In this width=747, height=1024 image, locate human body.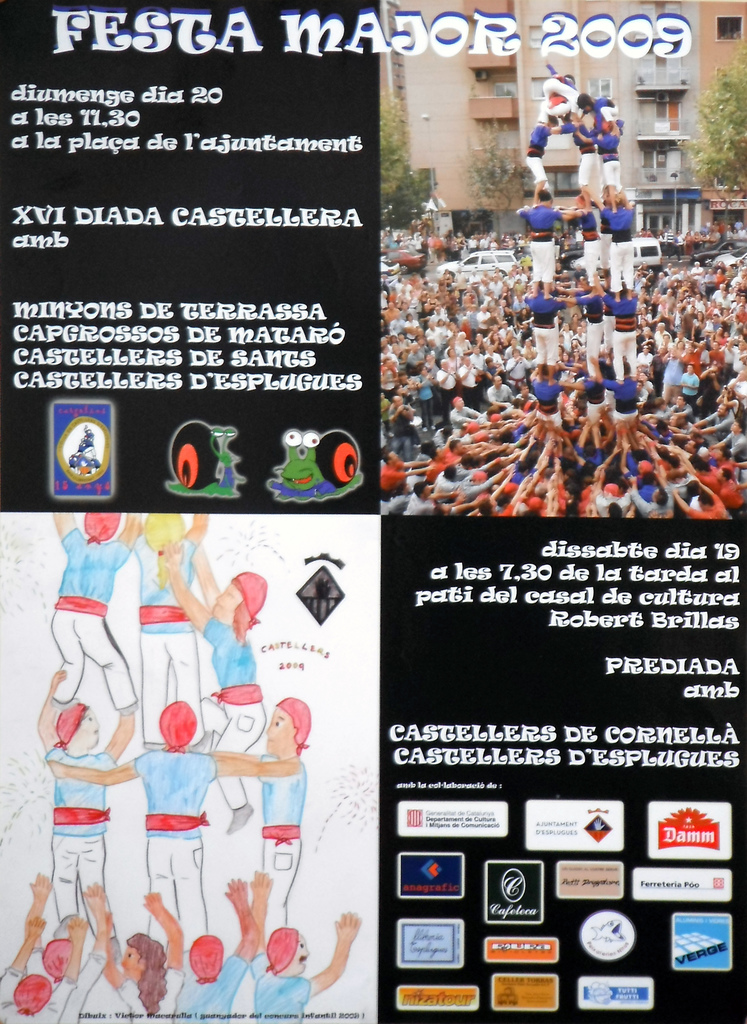
Bounding box: [x1=42, y1=872, x2=119, y2=1020].
